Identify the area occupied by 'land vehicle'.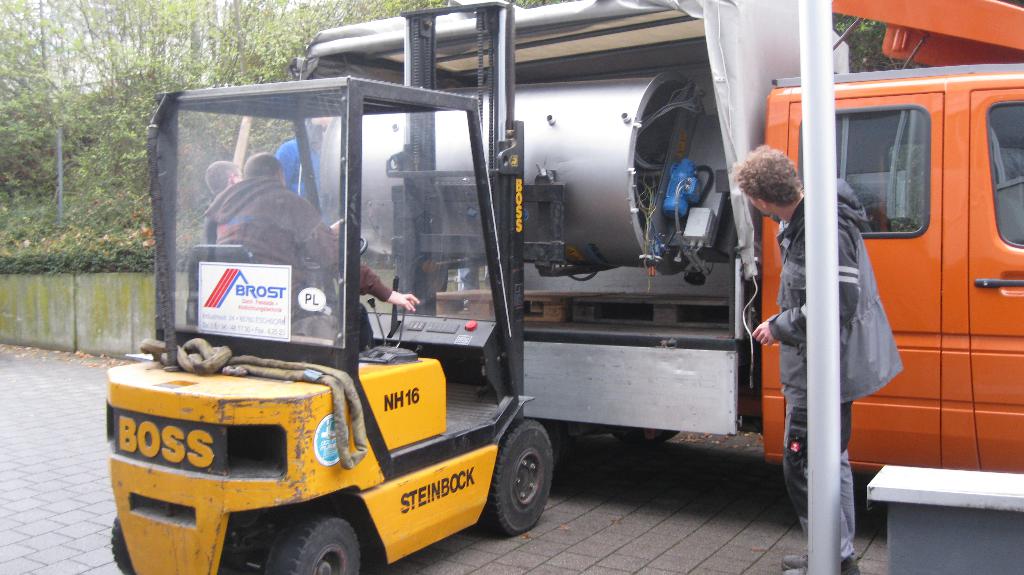
Area: <bbox>292, 0, 1023, 478</bbox>.
